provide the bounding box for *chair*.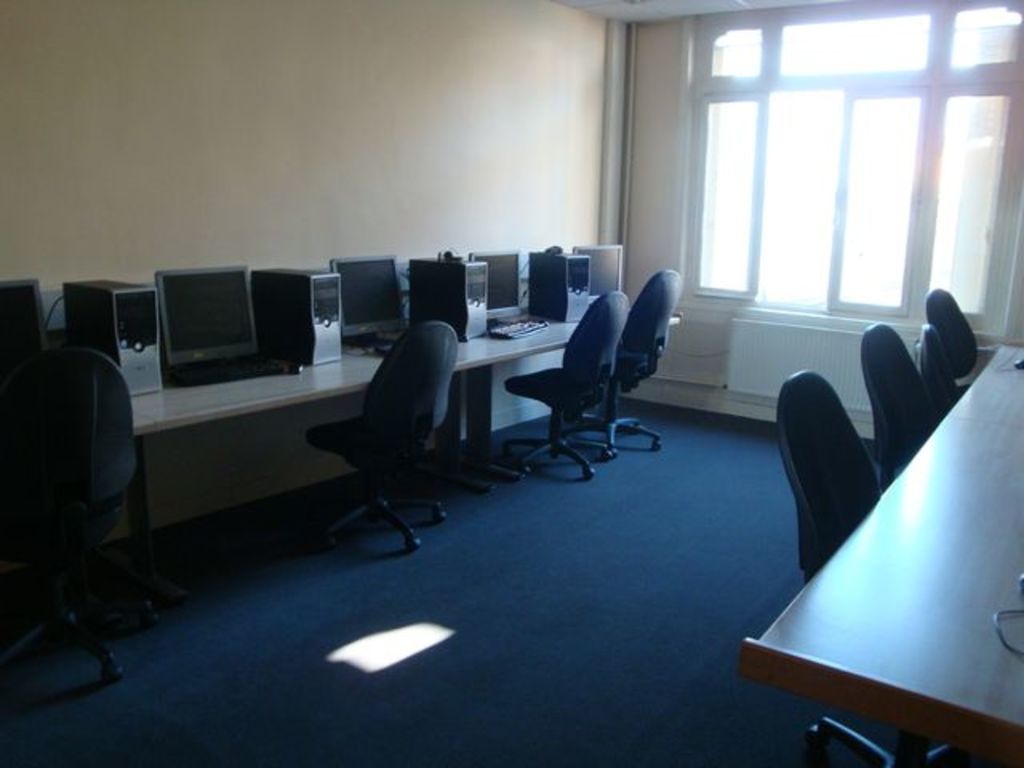
(left=912, top=318, right=958, bottom=419).
